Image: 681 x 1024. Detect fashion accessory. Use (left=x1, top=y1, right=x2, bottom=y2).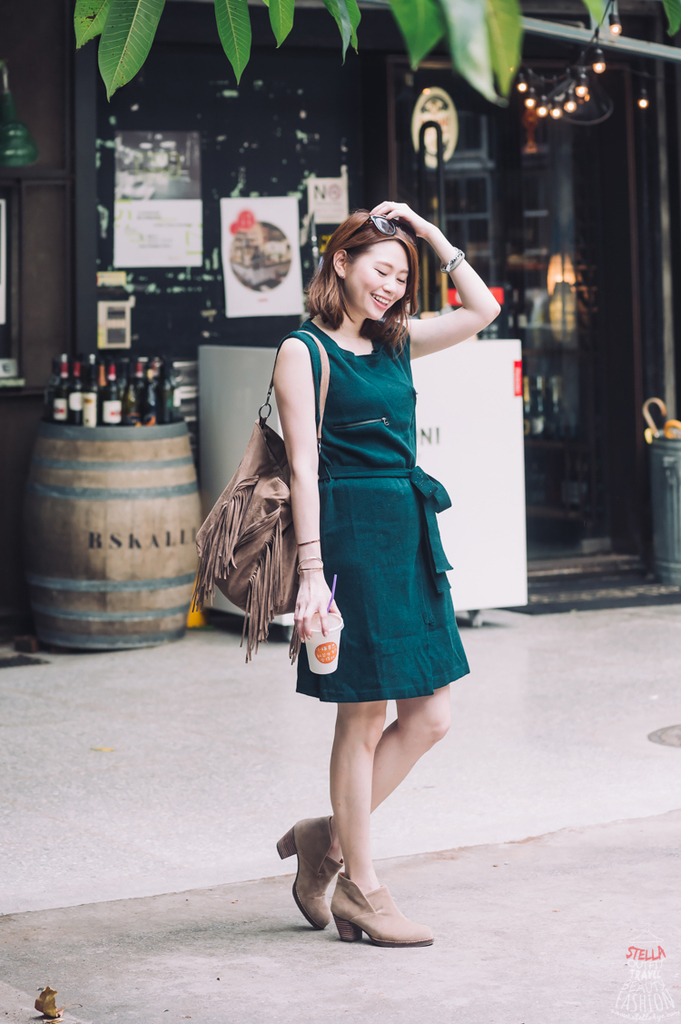
(left=296, top=567, right=322, bottom=574).
